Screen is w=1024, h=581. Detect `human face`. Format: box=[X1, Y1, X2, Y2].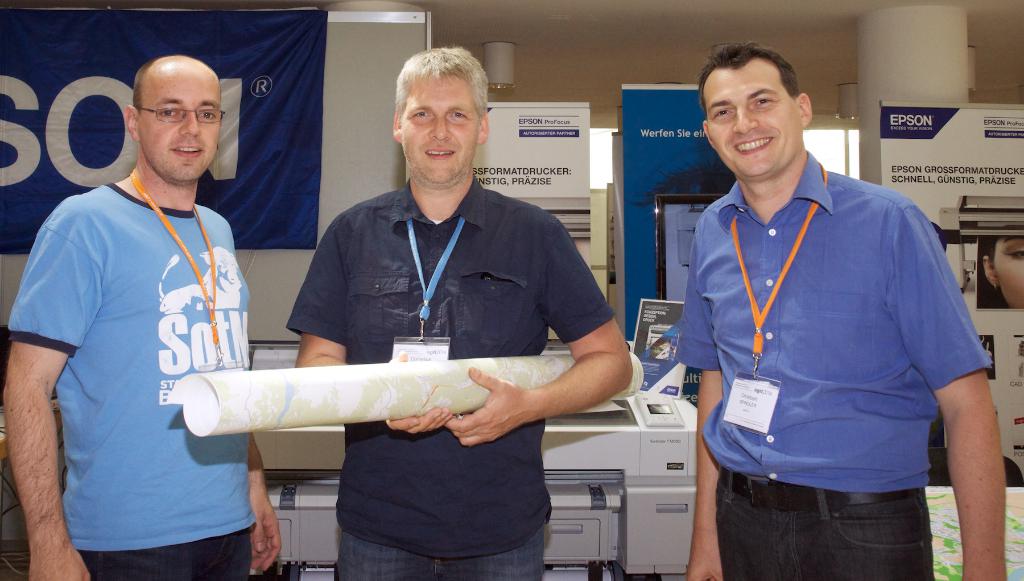
box=[133, 70, 228, 188].
